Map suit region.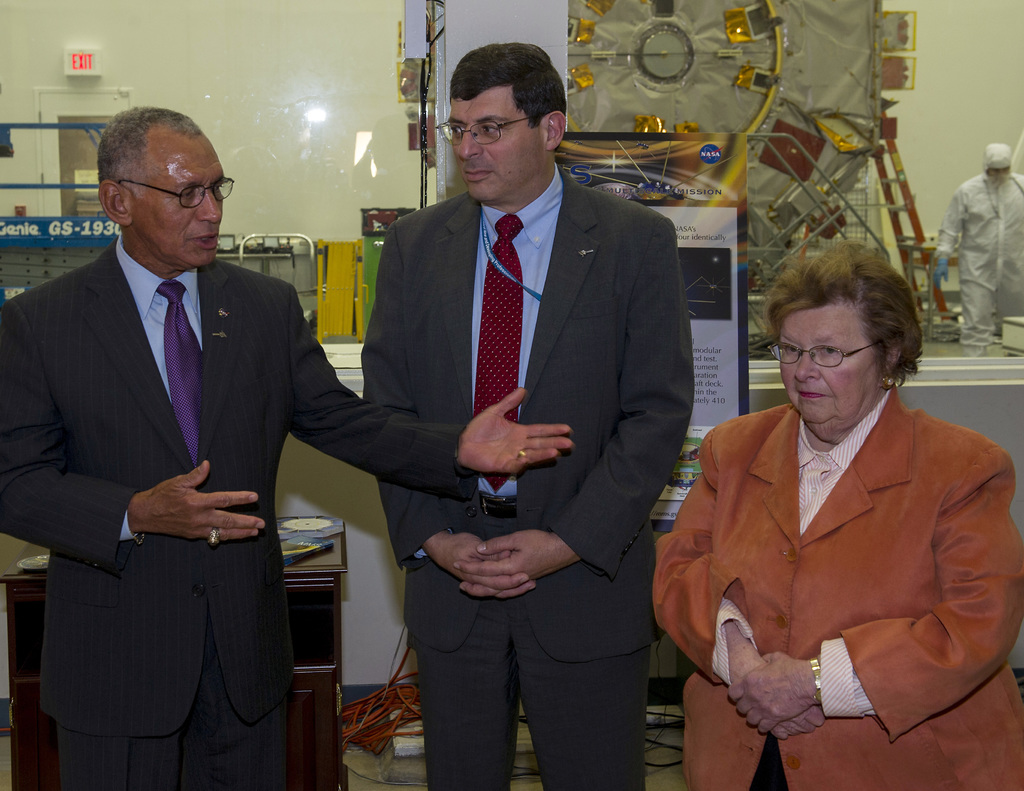
Mapped to [0,232,475,790].
